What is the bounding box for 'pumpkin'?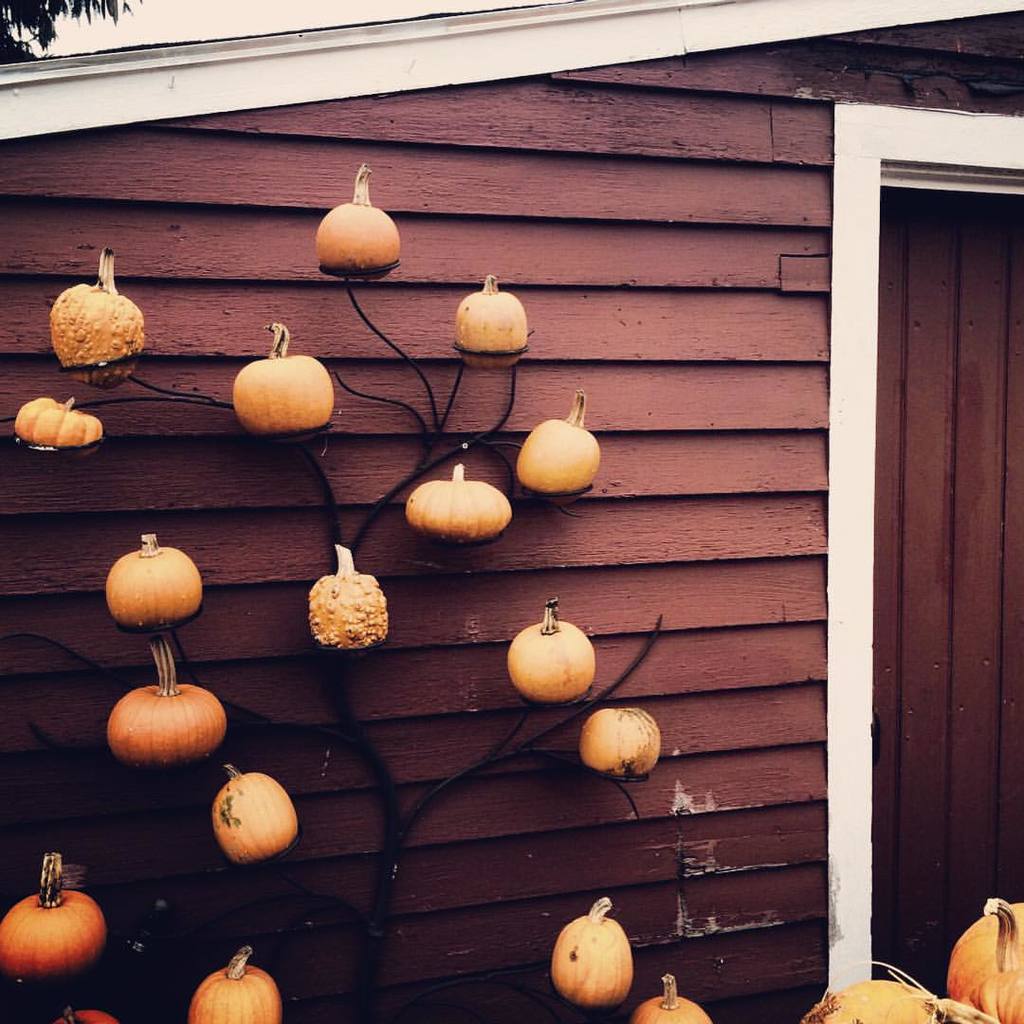
[x1=316, y1=167, x2=406, y2=282].
